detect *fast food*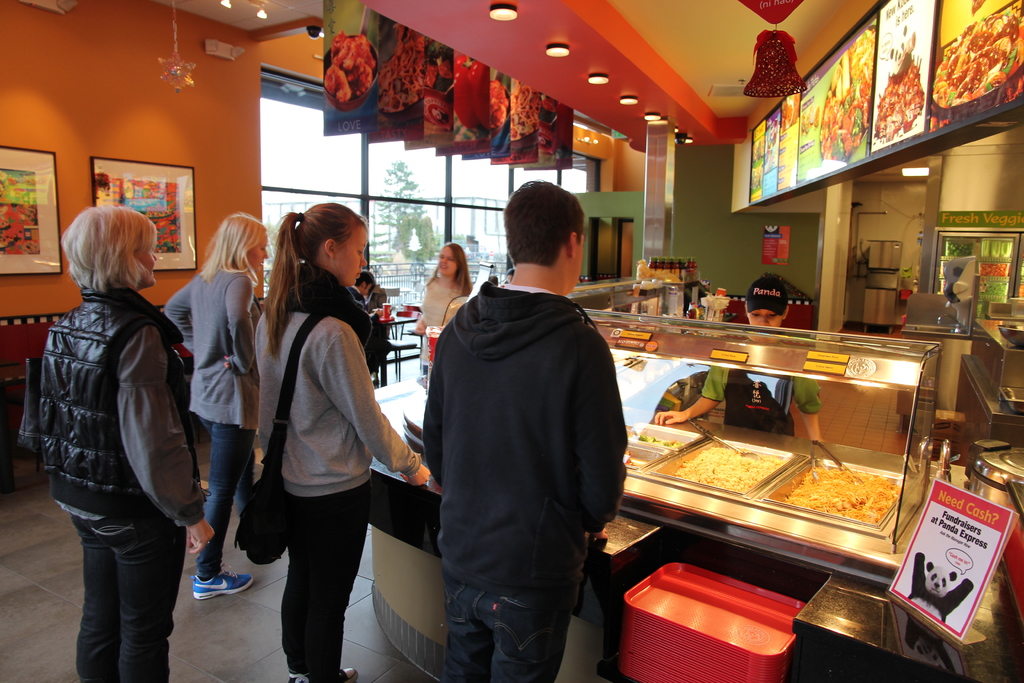
376:27:439:117
